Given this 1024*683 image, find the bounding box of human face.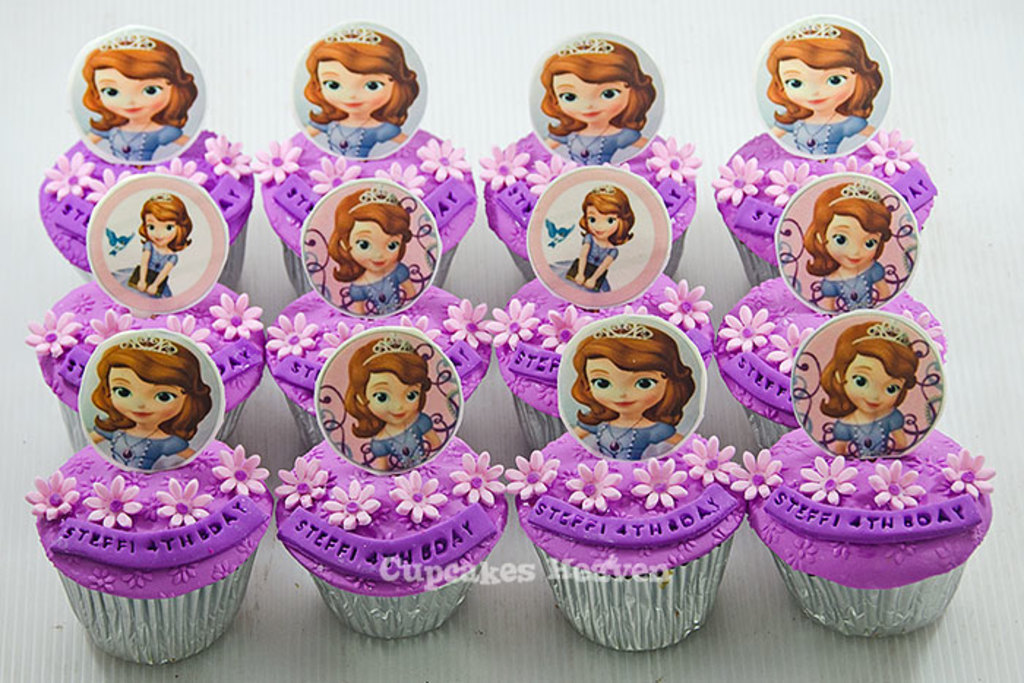
{"x1": 142, "y1": 209, "x2": 178, "y2": 249}.
